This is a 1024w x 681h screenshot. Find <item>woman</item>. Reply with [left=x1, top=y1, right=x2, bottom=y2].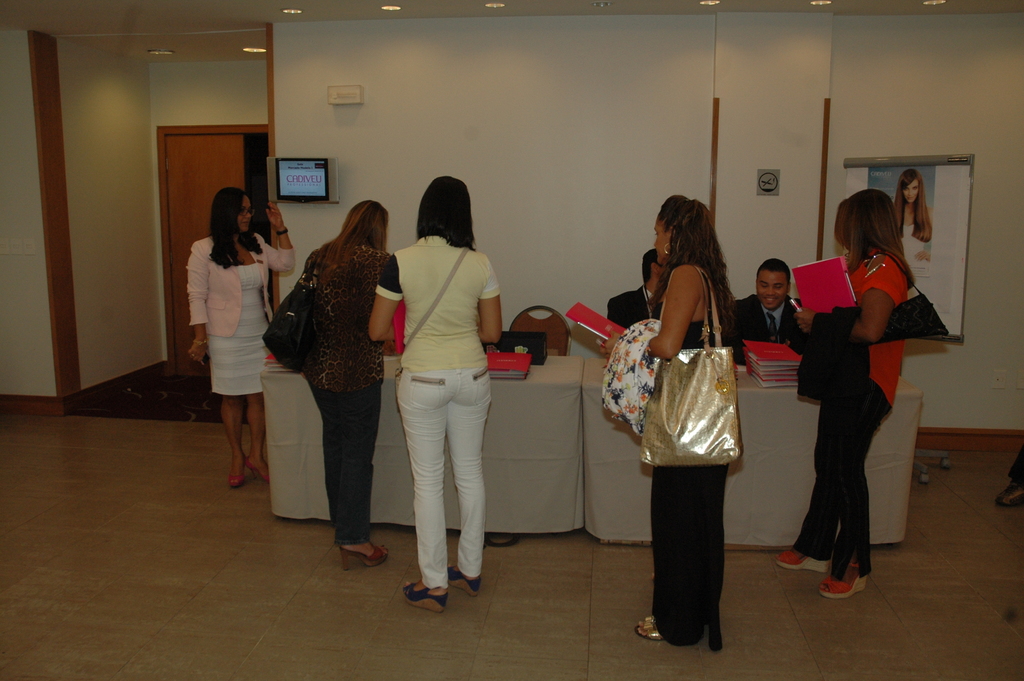
[left=890, top=165, right=932, bottom=271].
